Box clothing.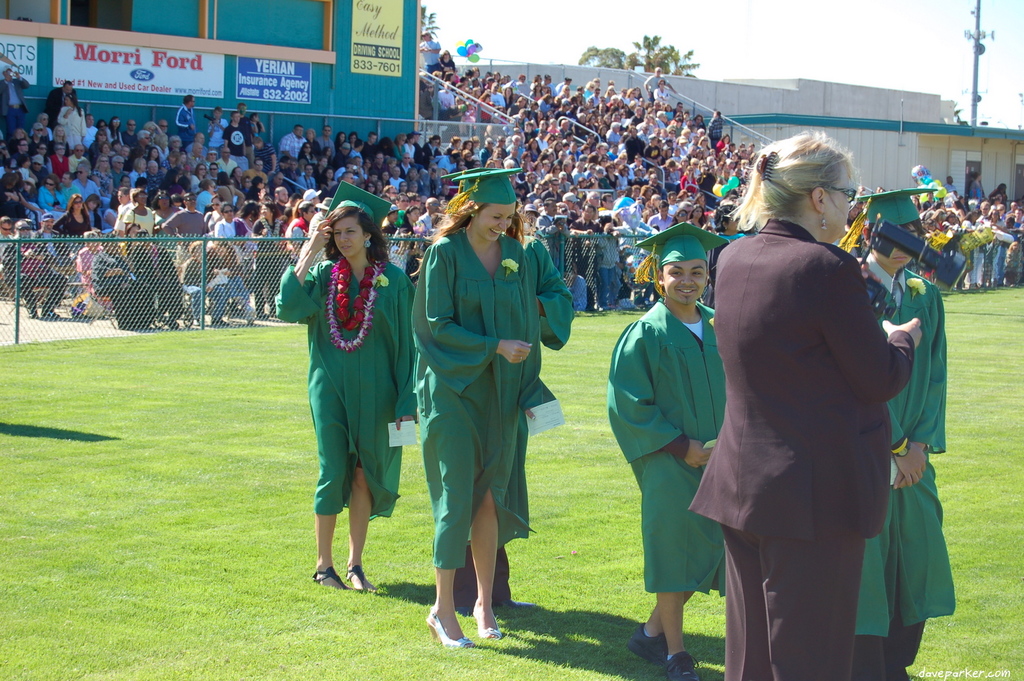
<box>73,239,111,301</box>.
